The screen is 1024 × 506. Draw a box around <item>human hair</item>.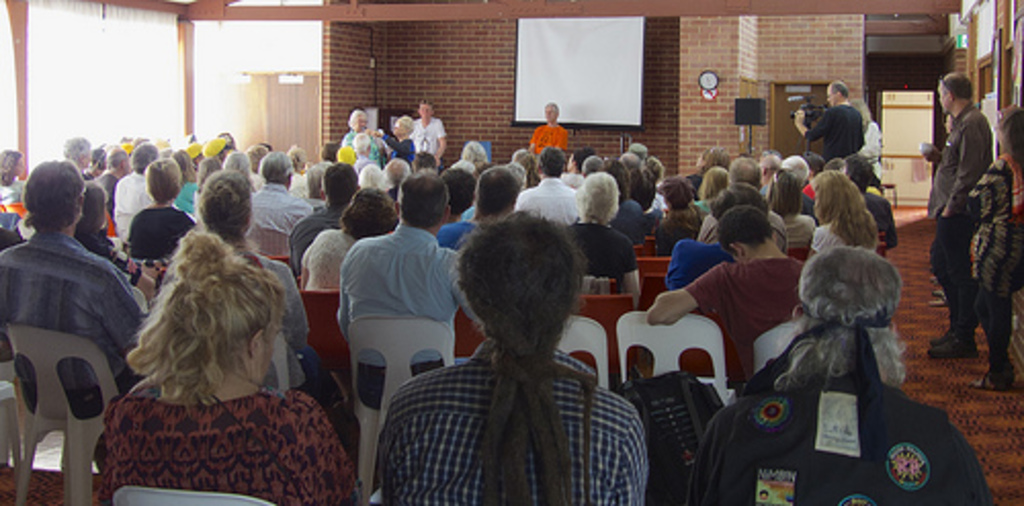
850/102/872/131.
